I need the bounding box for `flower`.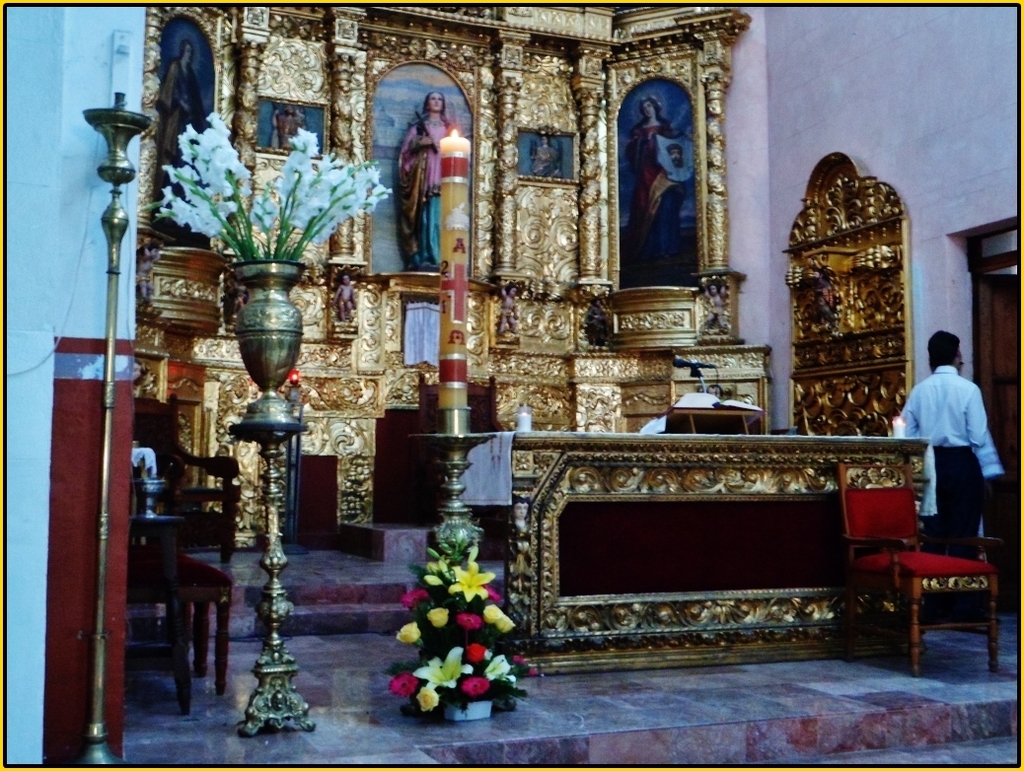
Here it is: Rect(492, 610, 513, 633).
